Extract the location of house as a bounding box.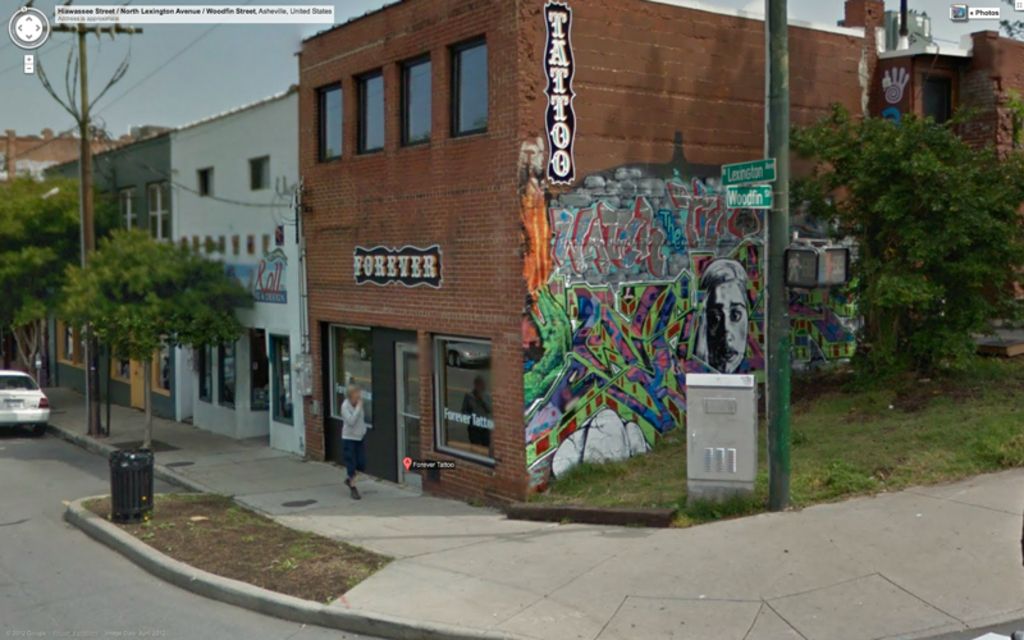
(left=55, top=141, right=165, bottom=401).
